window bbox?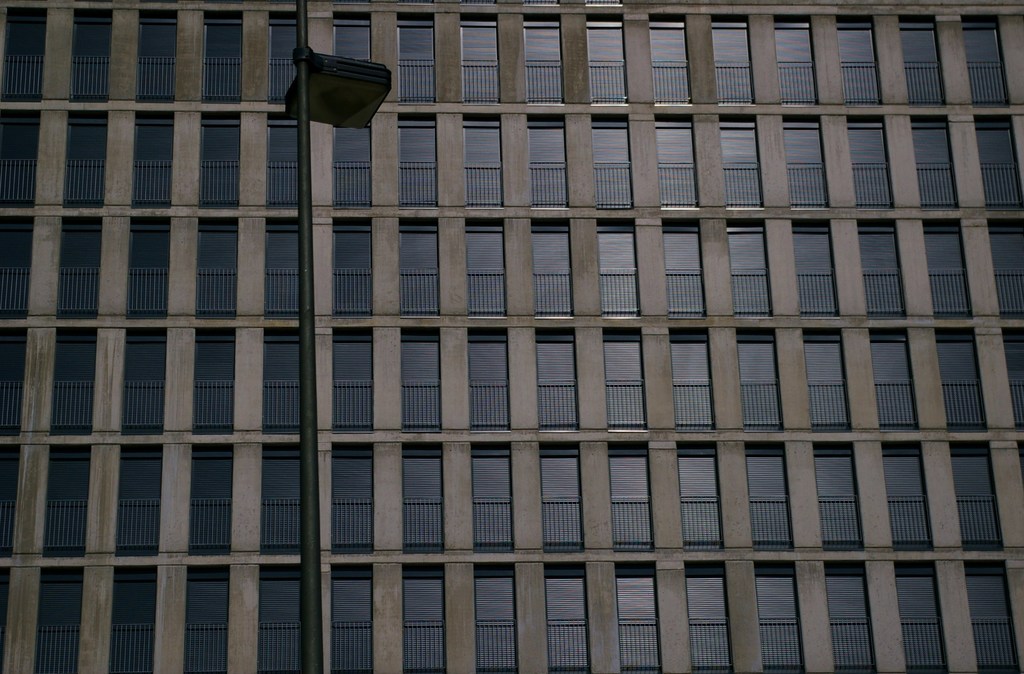
{"x1": 610, "y1": 443, "x2": 653, "y2": 550}
